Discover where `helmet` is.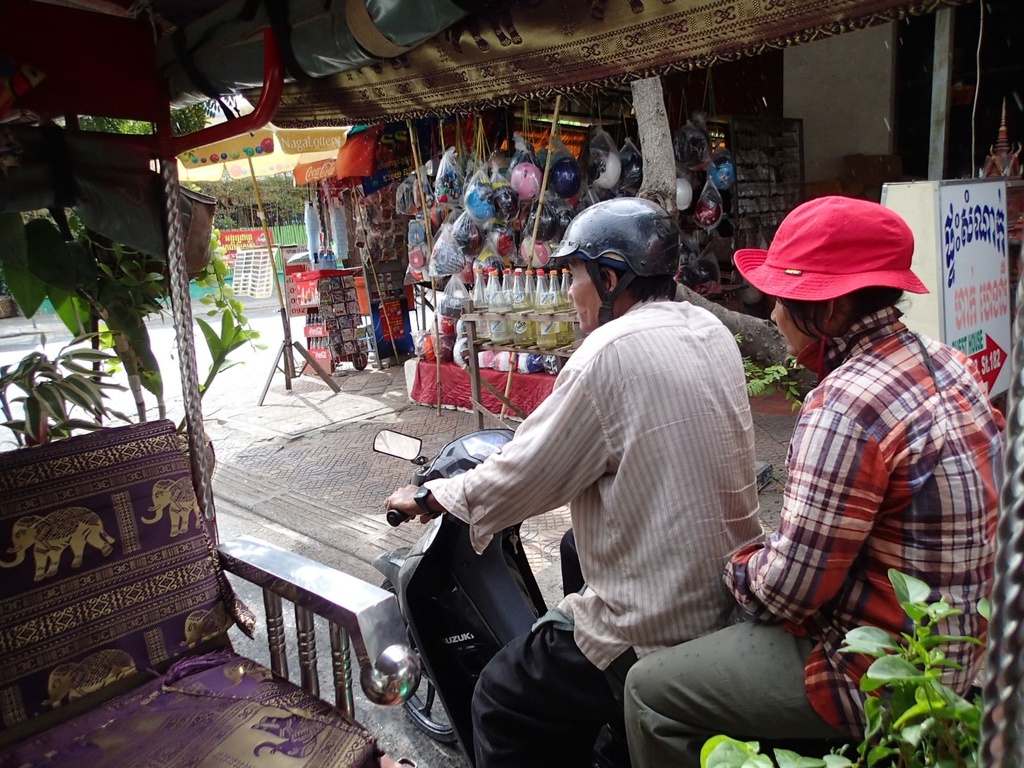
Discovered at 568, 198, 697, 302.
